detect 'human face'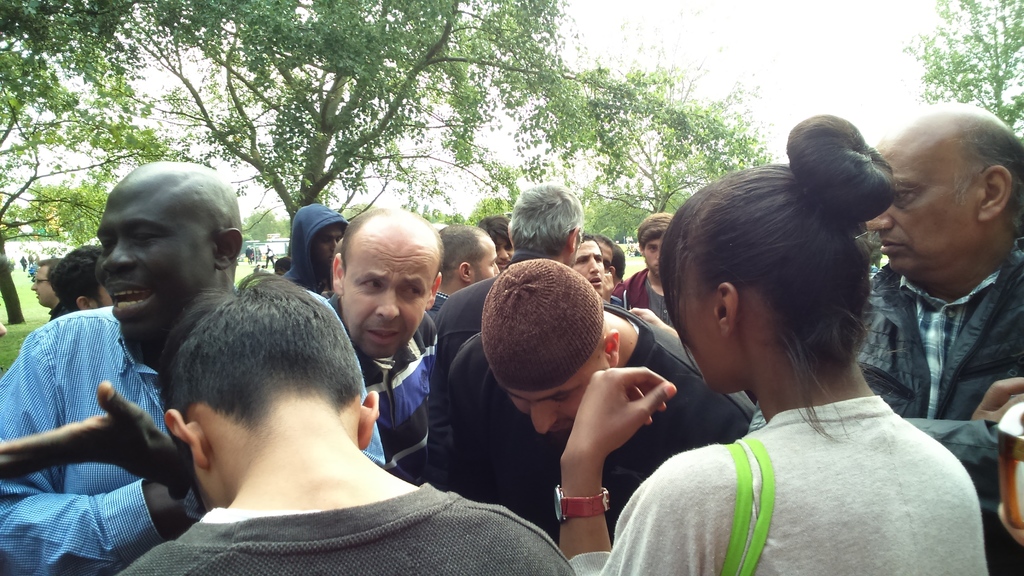
[left=865, top=151, right=977, bottom=277]
